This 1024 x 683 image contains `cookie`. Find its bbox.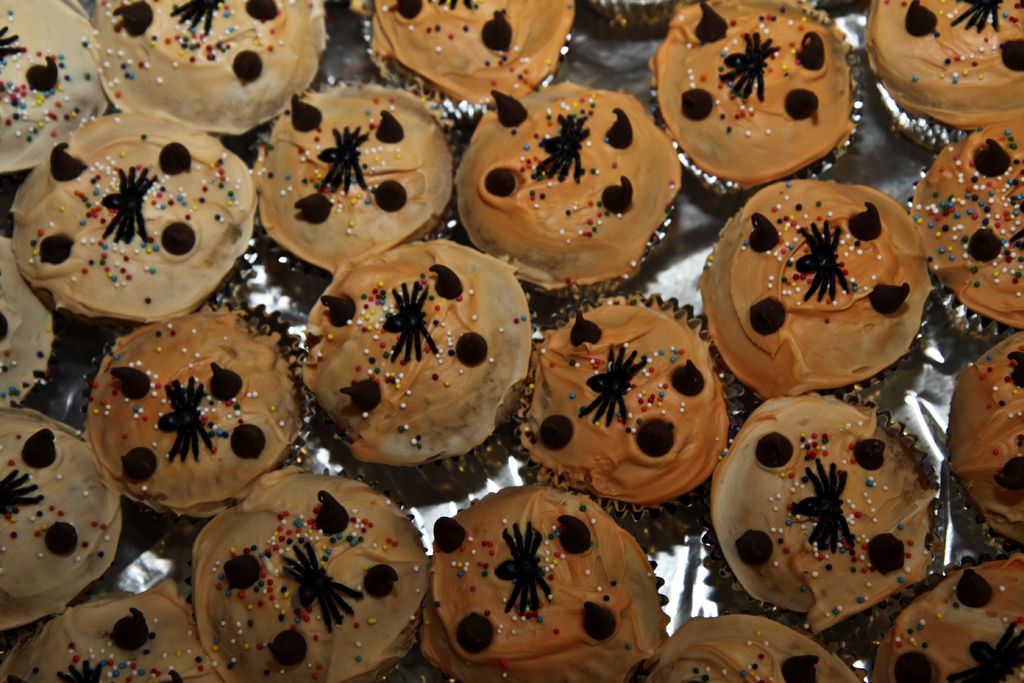
left=308, top=237, right=535, bottom=485.
